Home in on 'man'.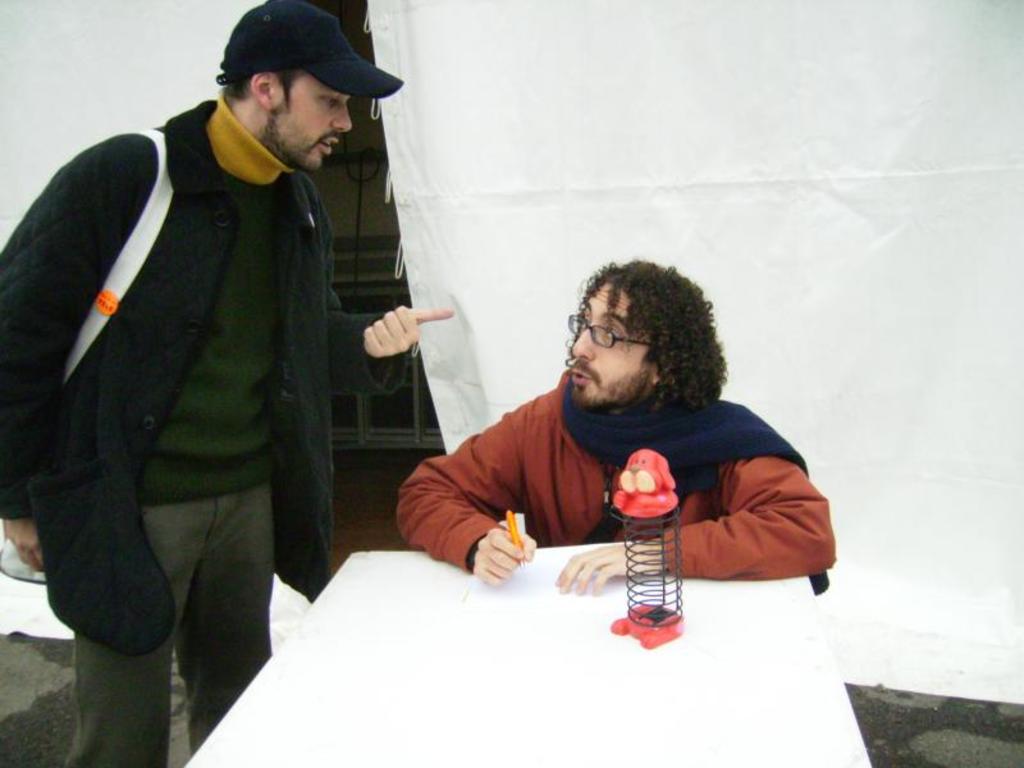
Homed in at left=394, top=262, right=840, bottom=596.
